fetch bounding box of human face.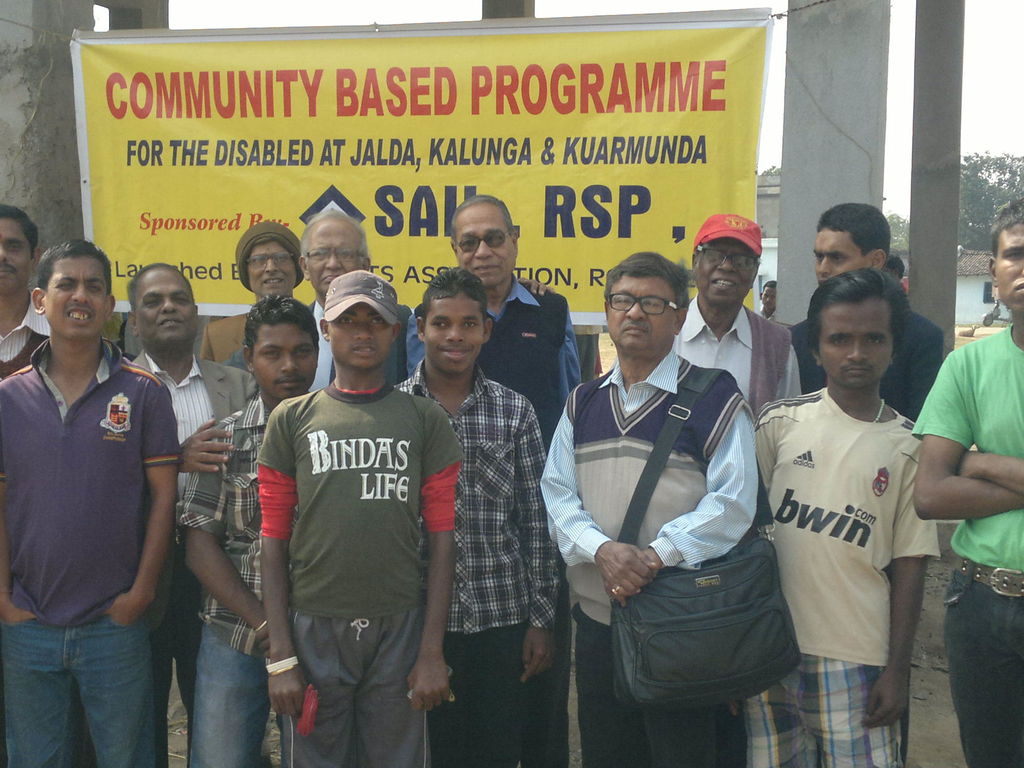
Bbox: x1=306 y1=218 x2=368 y2=292.
